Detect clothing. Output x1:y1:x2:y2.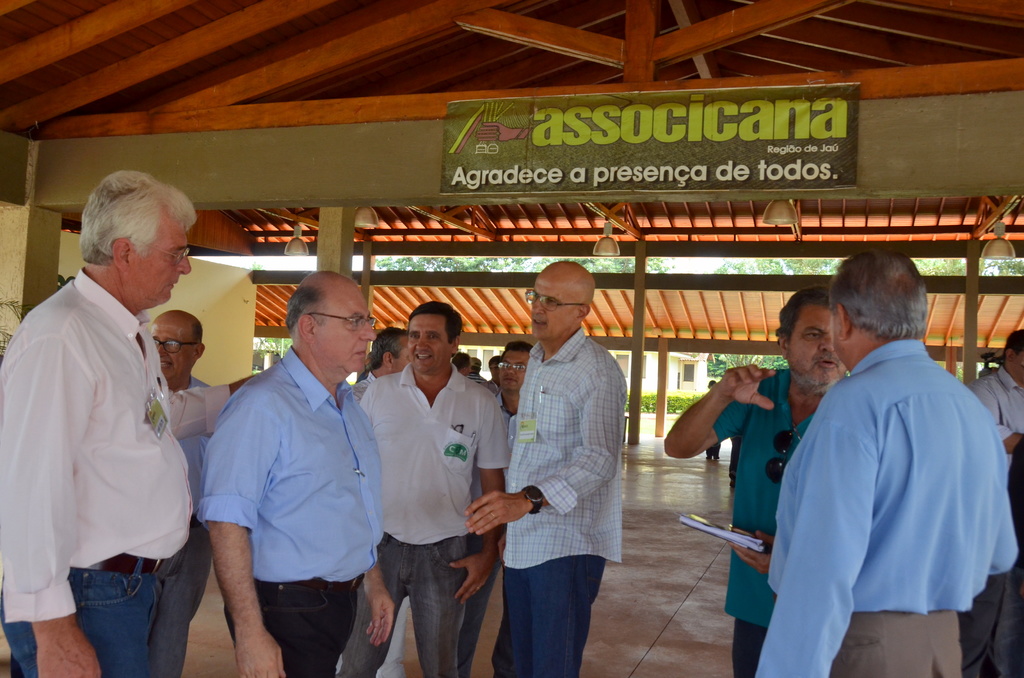
758:309:1006:668.
